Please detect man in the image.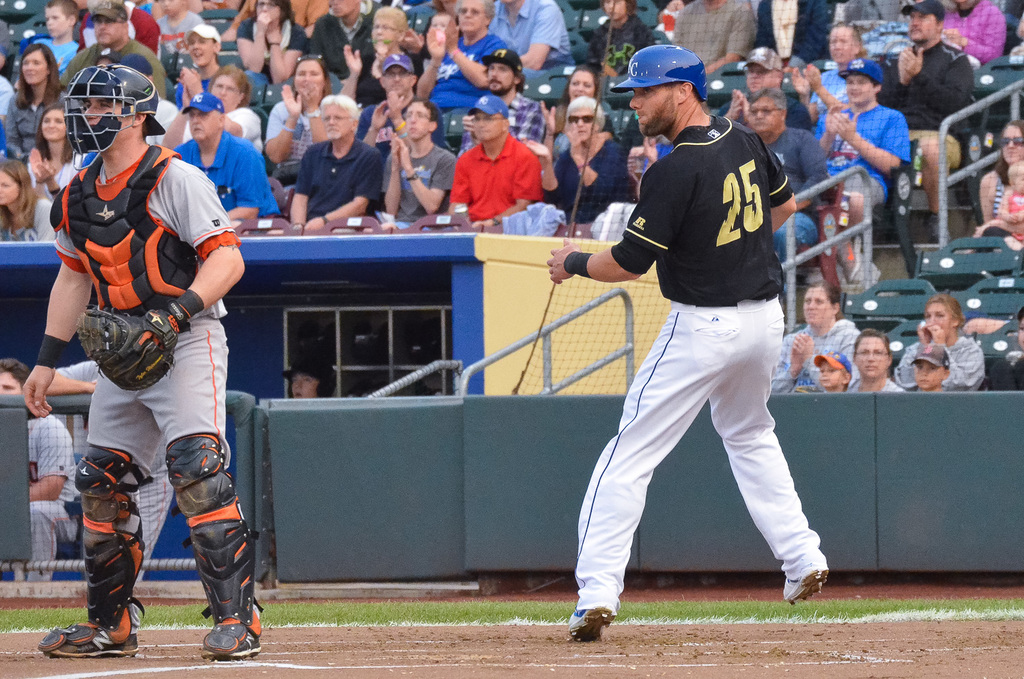
detection(380, 96, 457, 229).
